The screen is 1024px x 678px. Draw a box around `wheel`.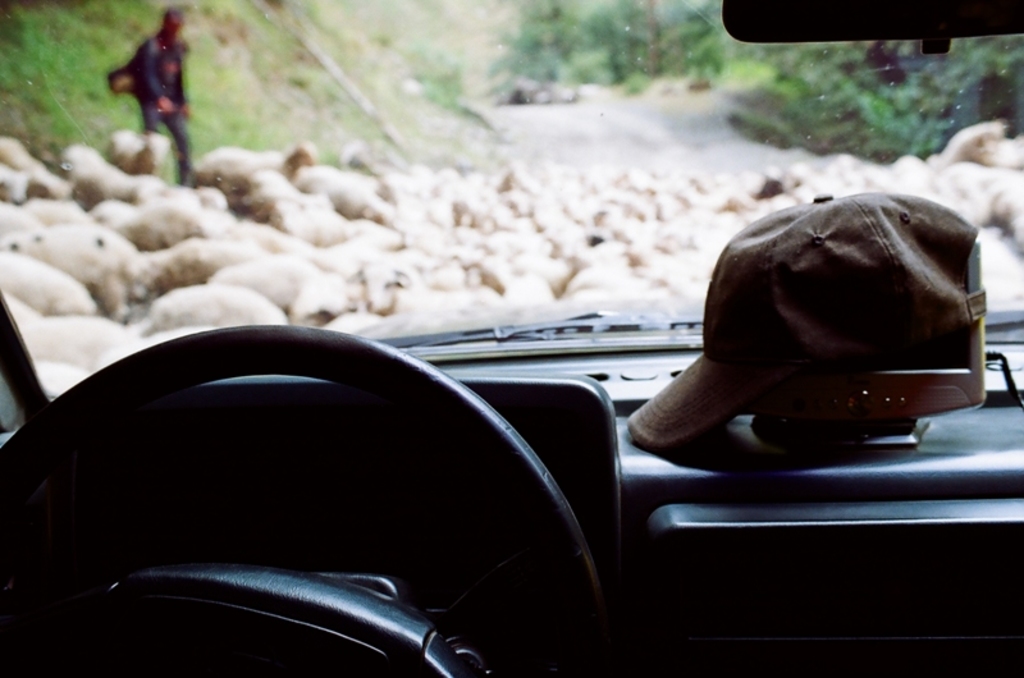
{"x1": 0, "y1": 322, "x2": 611, "y2": 677}.
